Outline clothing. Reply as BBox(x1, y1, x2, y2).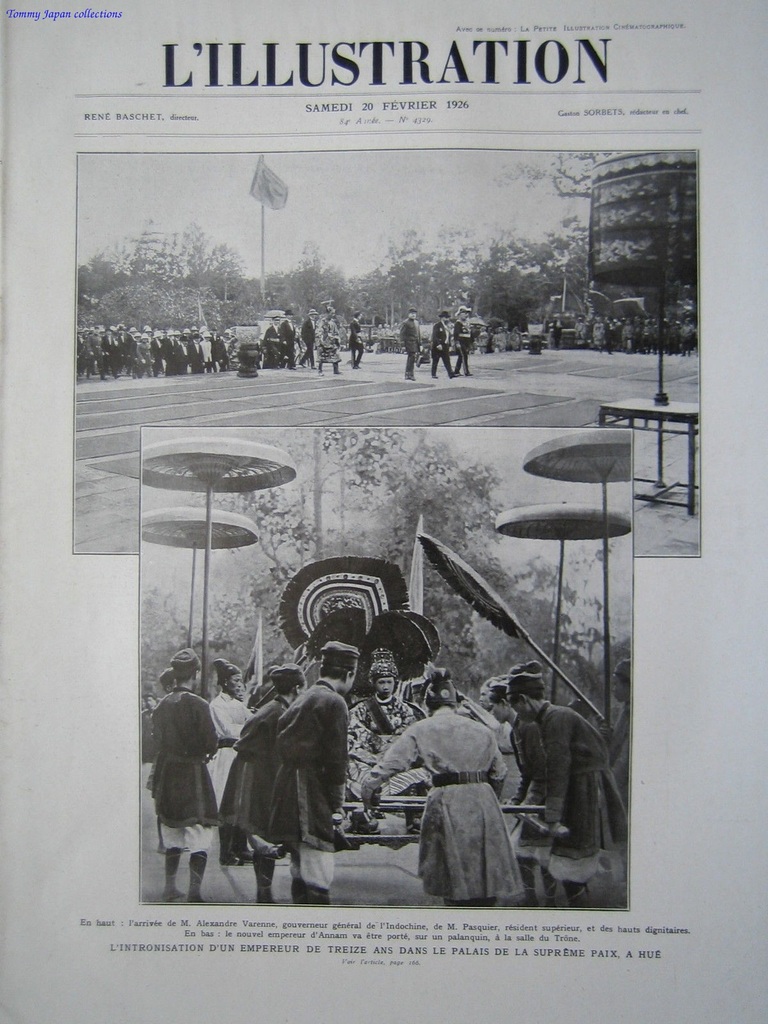
BBox(212, 697, 296, 845).
